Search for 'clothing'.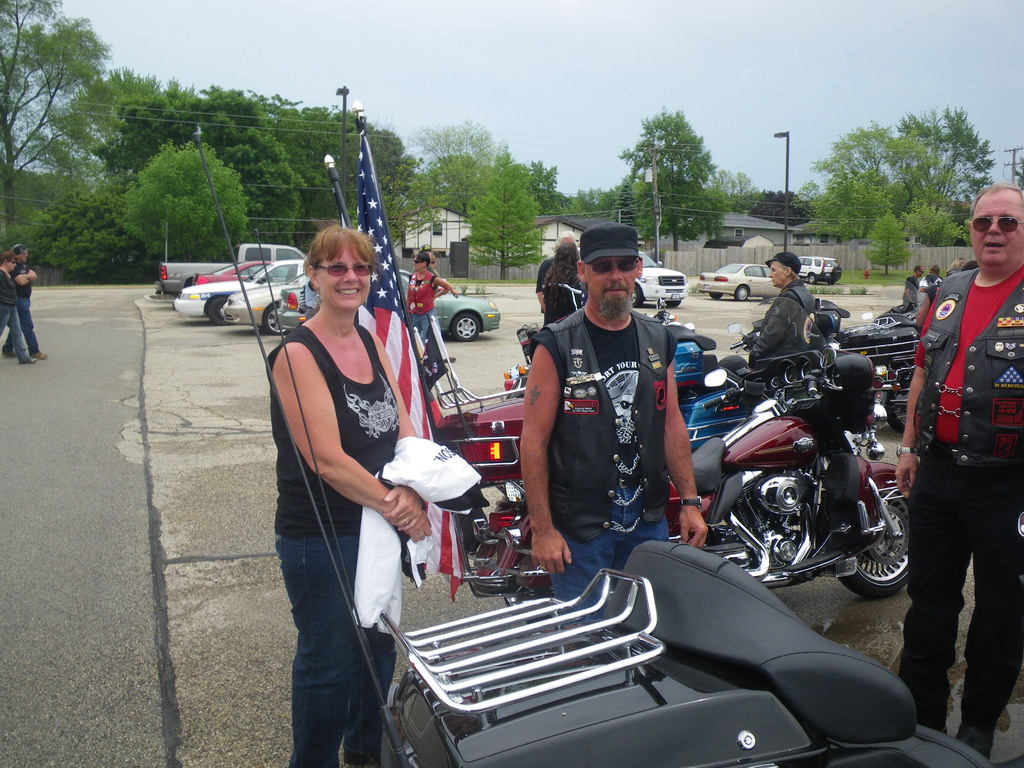
Found at locate(746, 278, 819, 365).
